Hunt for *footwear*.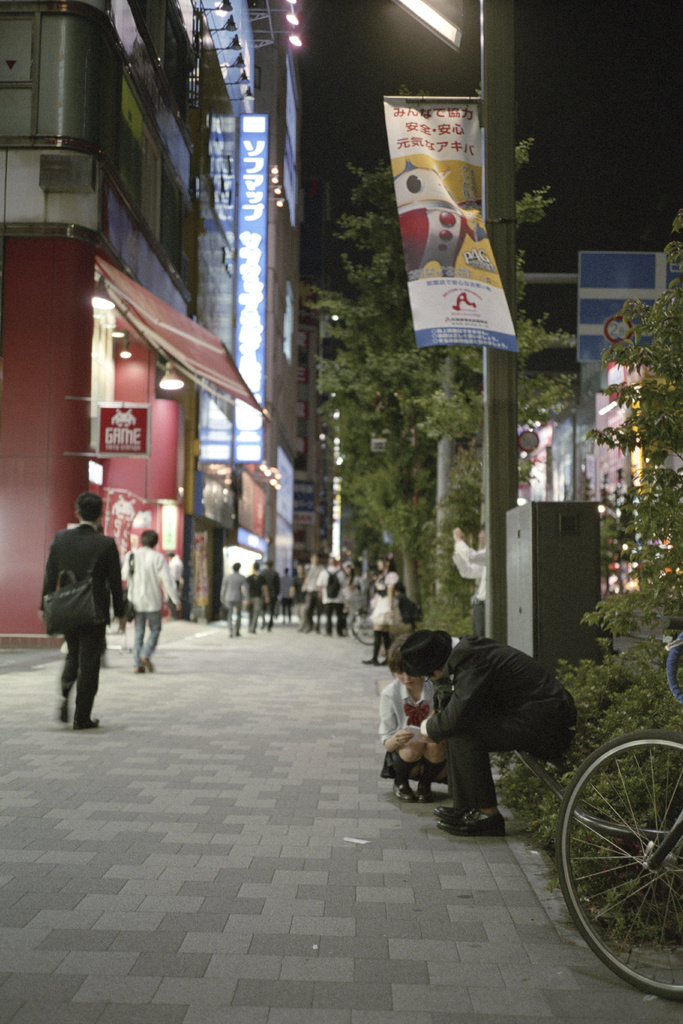
Hunted down at <bbox>391, 774, 411, 803</bbox>.
